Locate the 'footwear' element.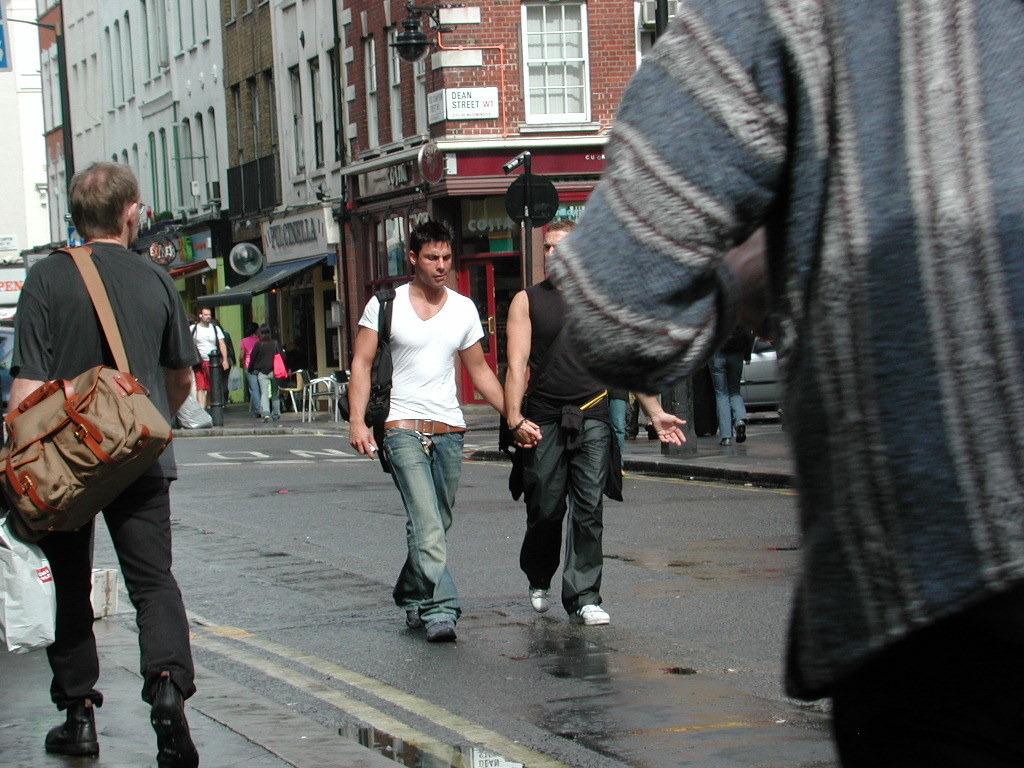
Element bbox: bbox(110, 658, 179, 755).
